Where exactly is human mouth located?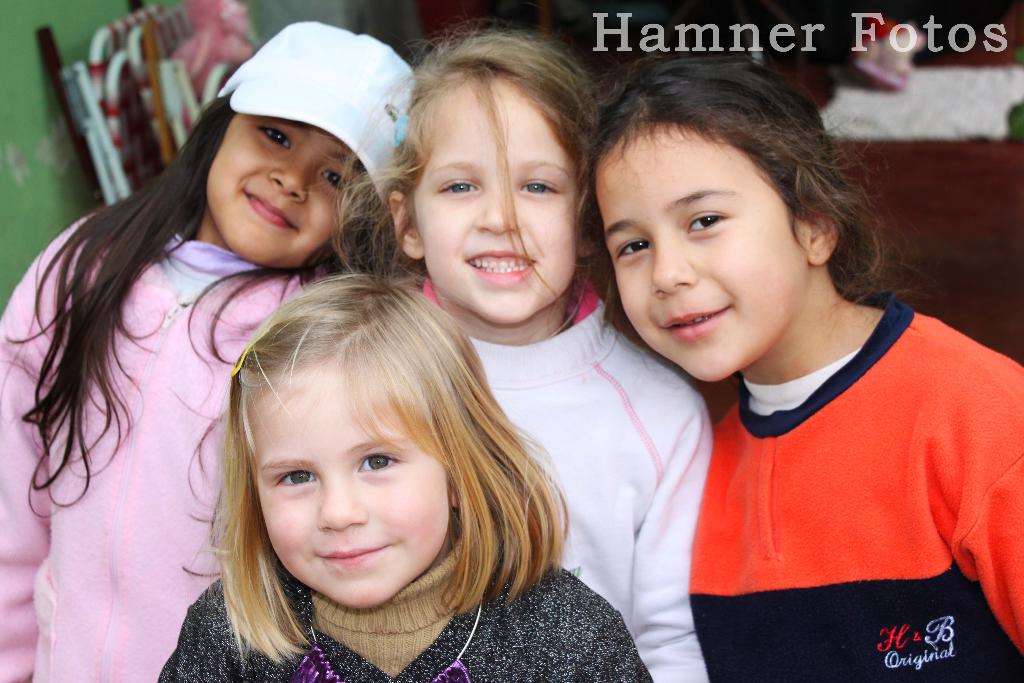
Its bounding box is l=239, t=190, r=300, b=231.
